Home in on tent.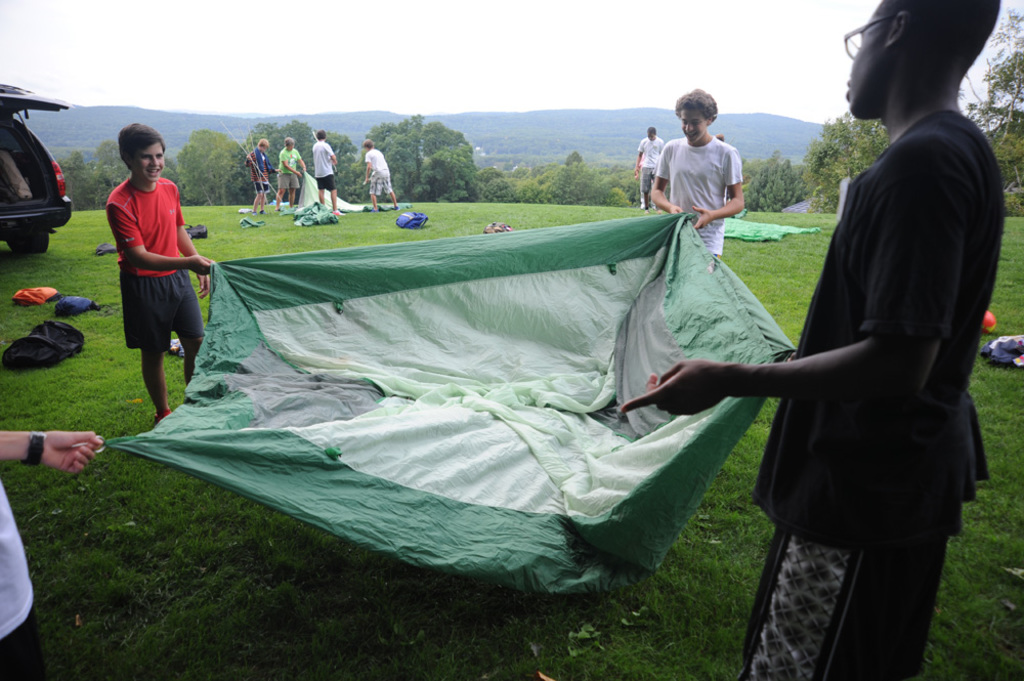
Homed in at Rect(104, 198, 774, 527).
